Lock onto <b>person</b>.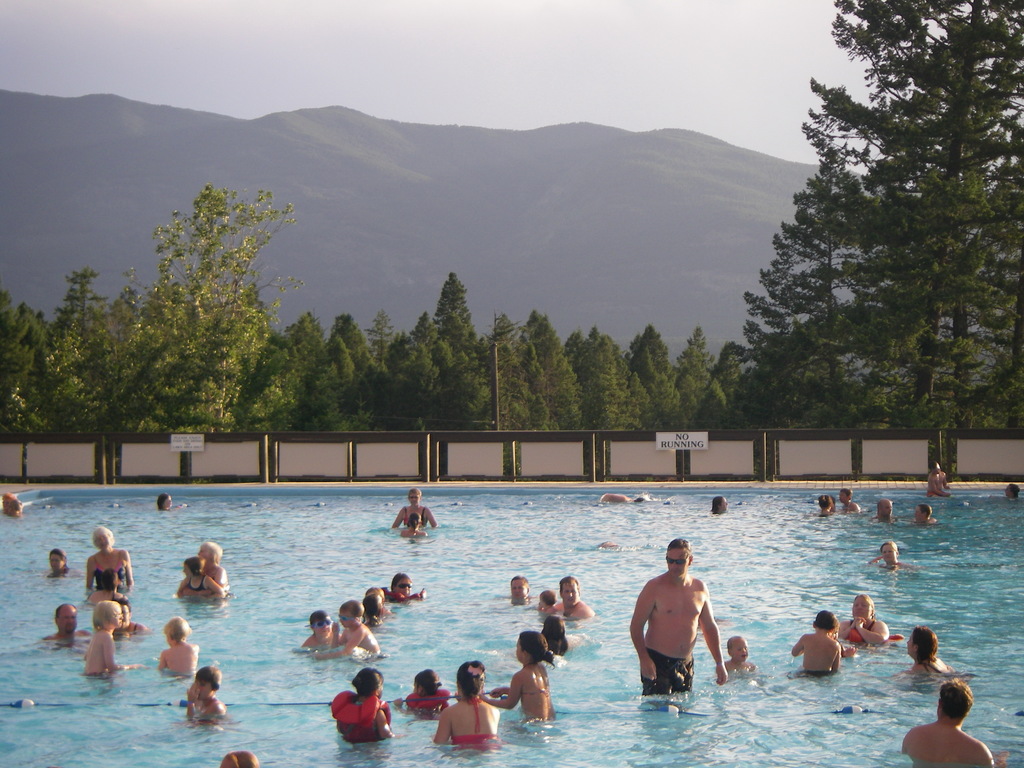
Locked: {"left": 719, "top": 637, "right": 764, "bottom": 683}.
